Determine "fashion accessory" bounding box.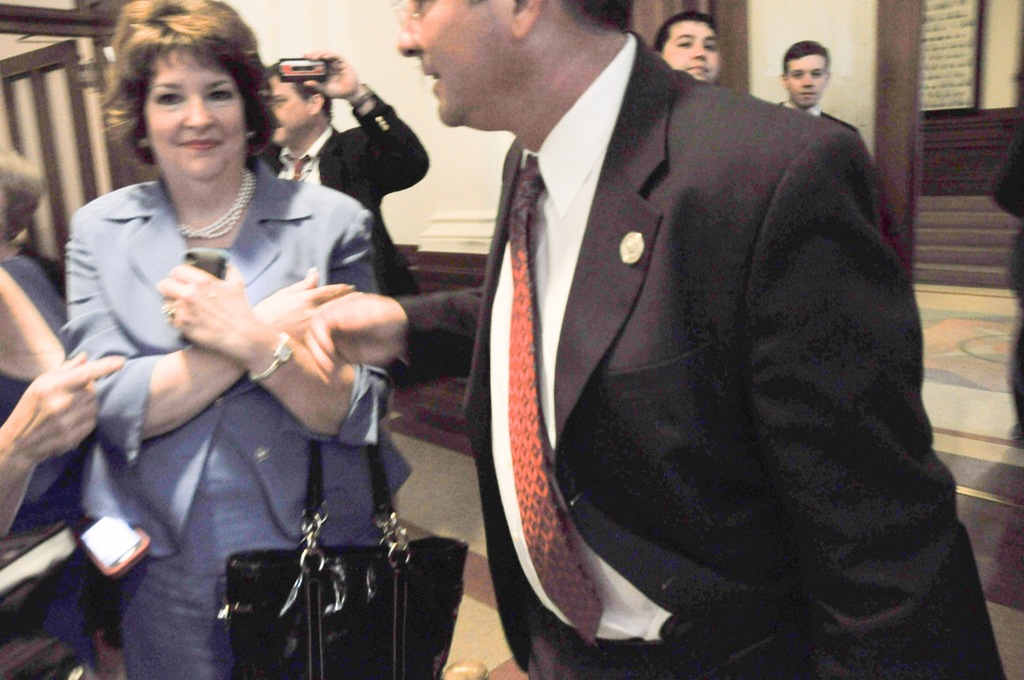
Determined: {"x1": 216, "y1": 439, "x2": 470, "y2": 679}.
